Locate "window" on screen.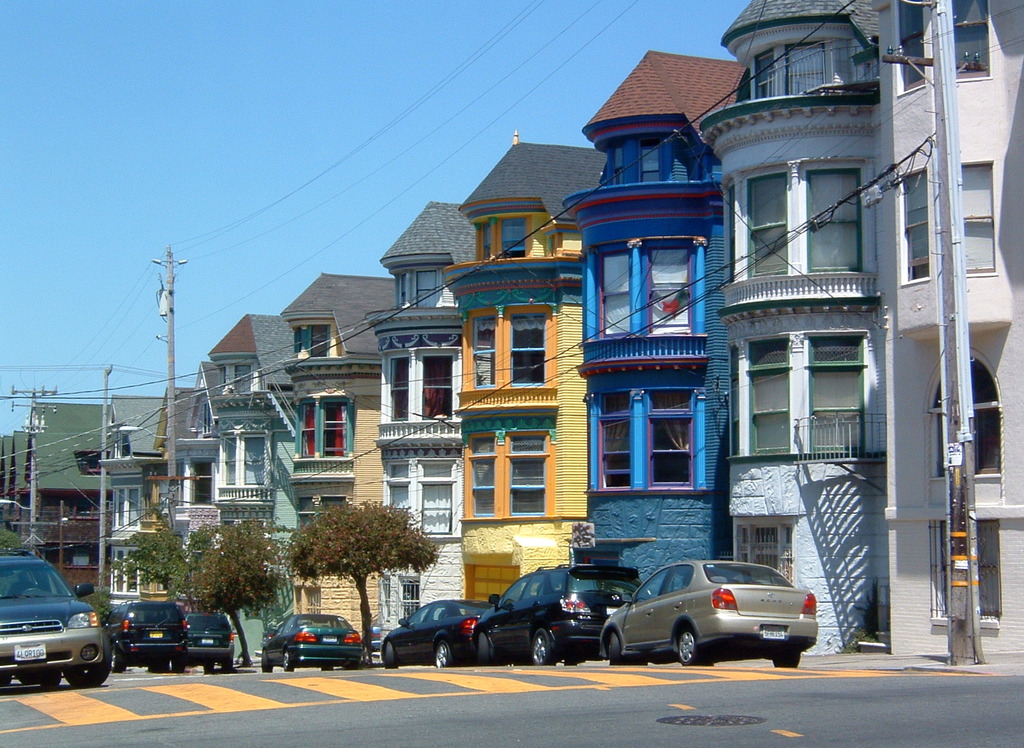
On screen at {"x1": 746, "y1": 172, "x2": 788, "y2": 277}.
